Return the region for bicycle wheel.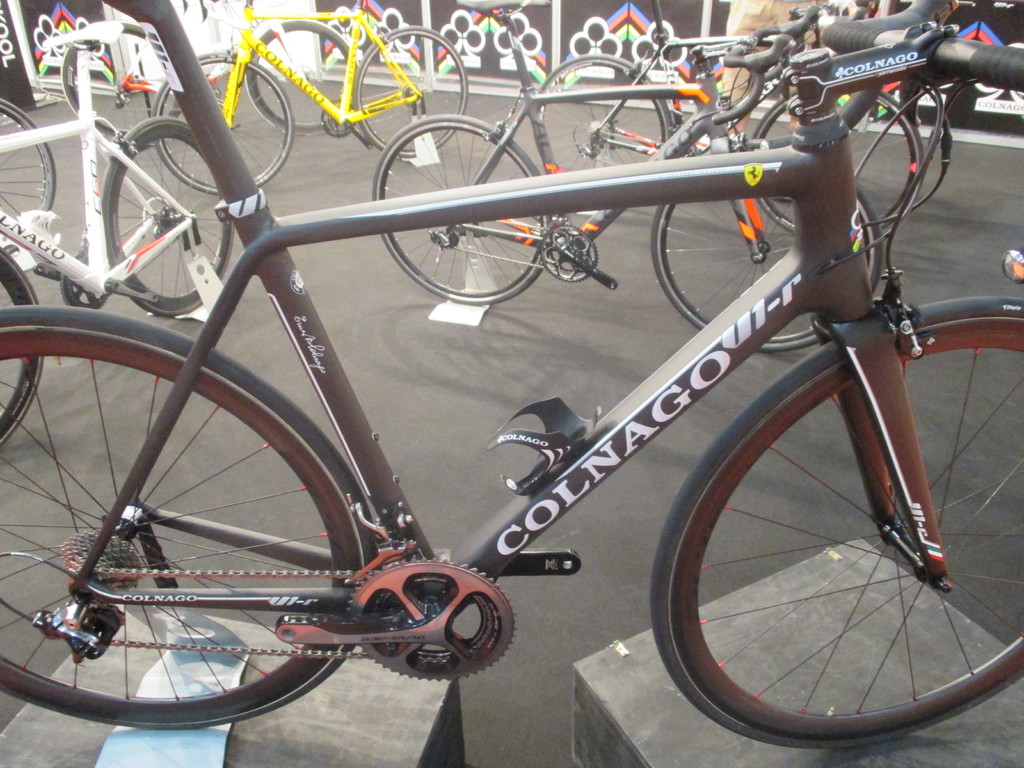
0,303,385,735.
